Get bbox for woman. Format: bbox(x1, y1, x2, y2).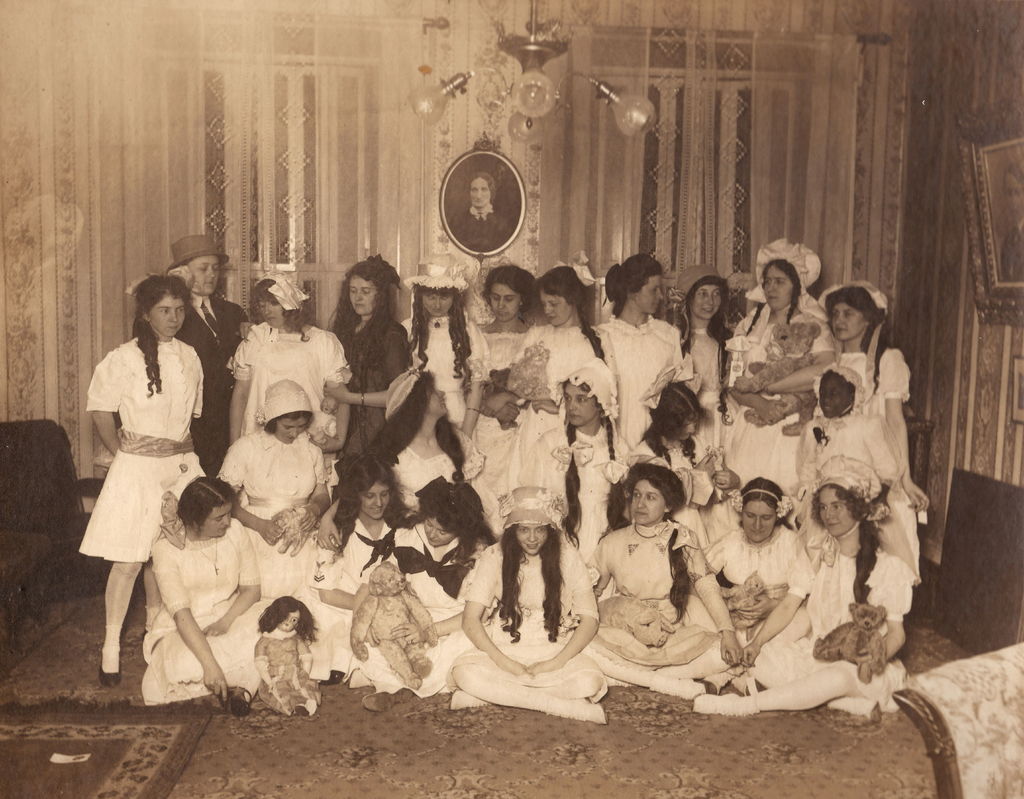
bbox(465, 259, 561, 475).
